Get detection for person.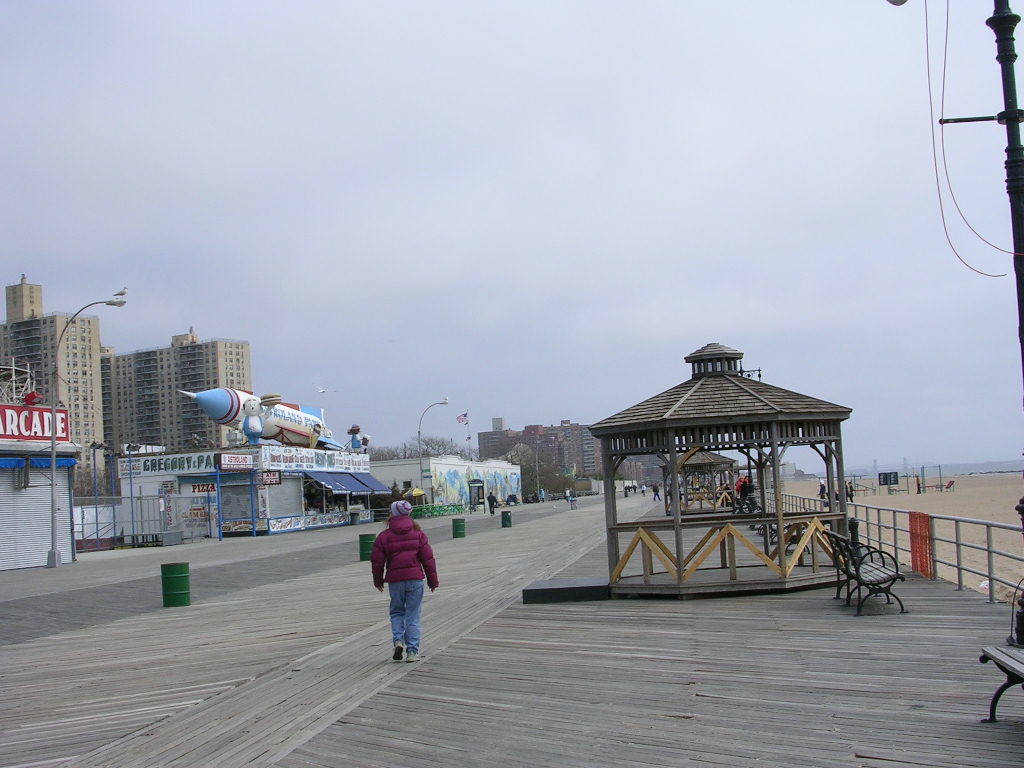
Detection: Rect(482, 485, 498, 516).
